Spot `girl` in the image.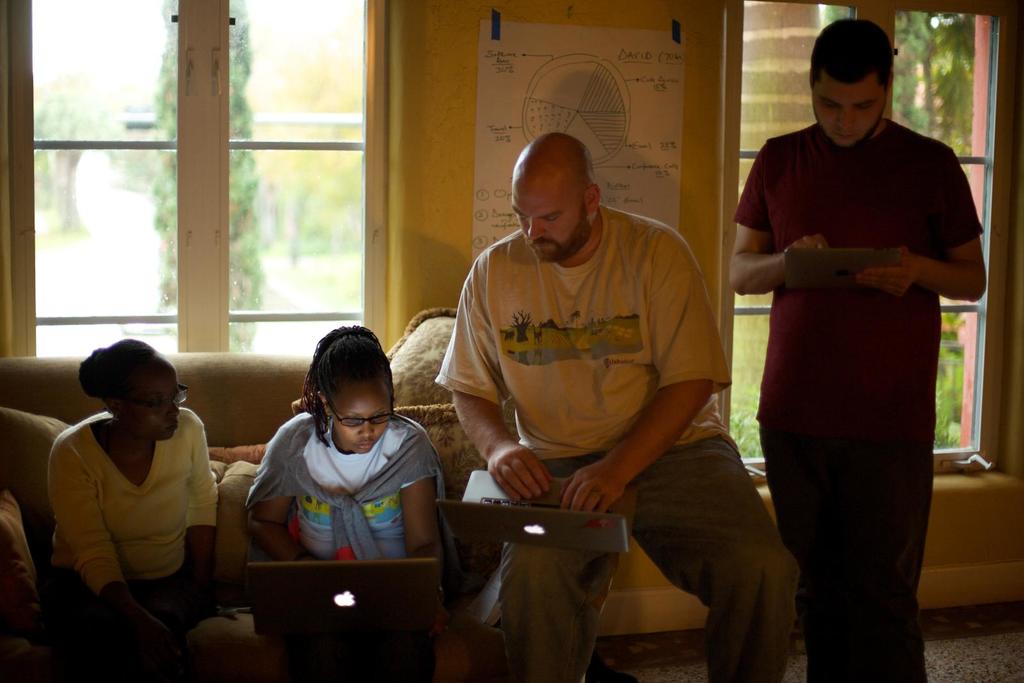
`girl` found at 250/327/443/565.
